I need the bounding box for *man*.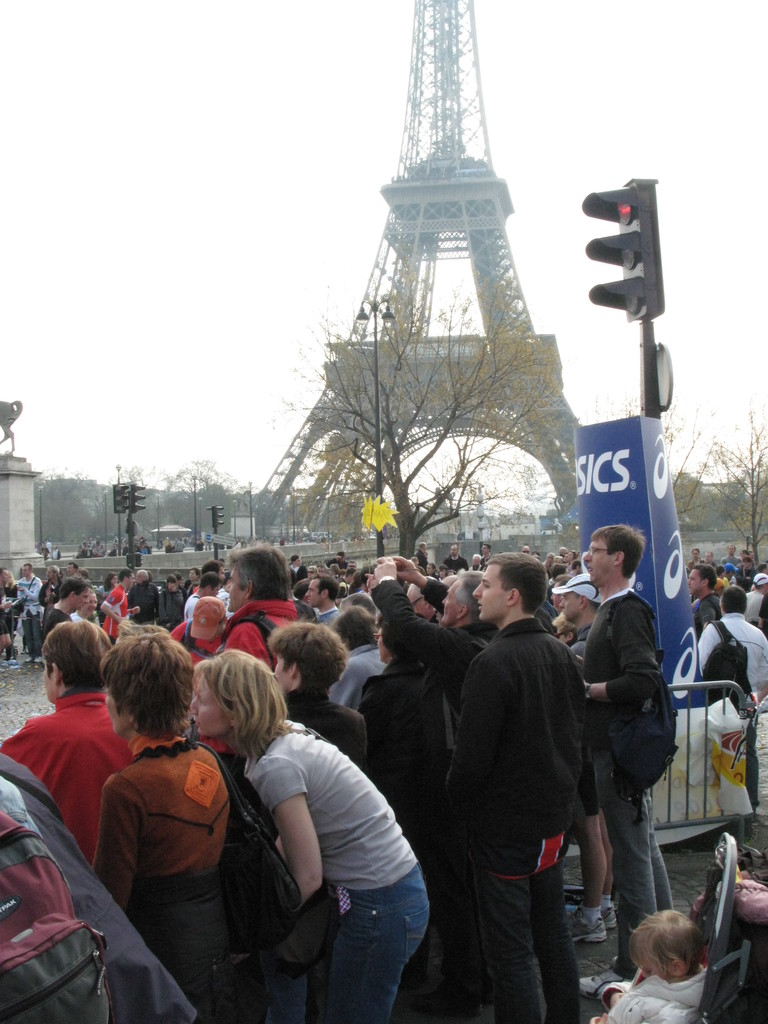
Here it is: detection(689, 589, 767, 813).
